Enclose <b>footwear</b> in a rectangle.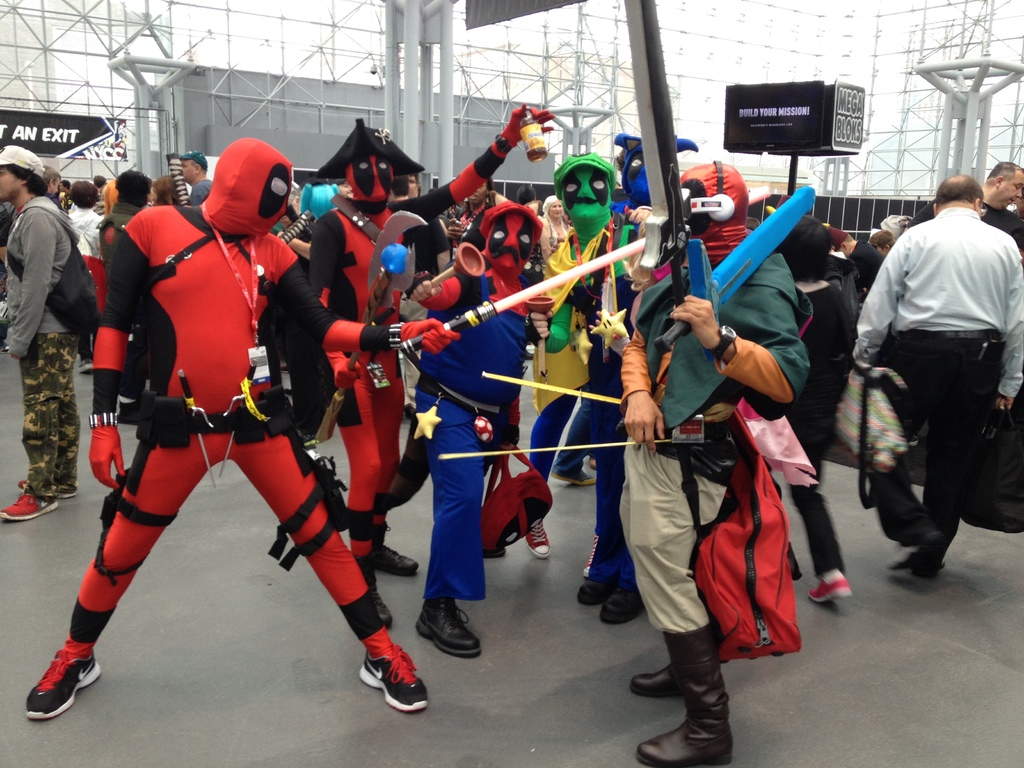
pyautogui.locateOnScreen(0, 488, 60, 520).
